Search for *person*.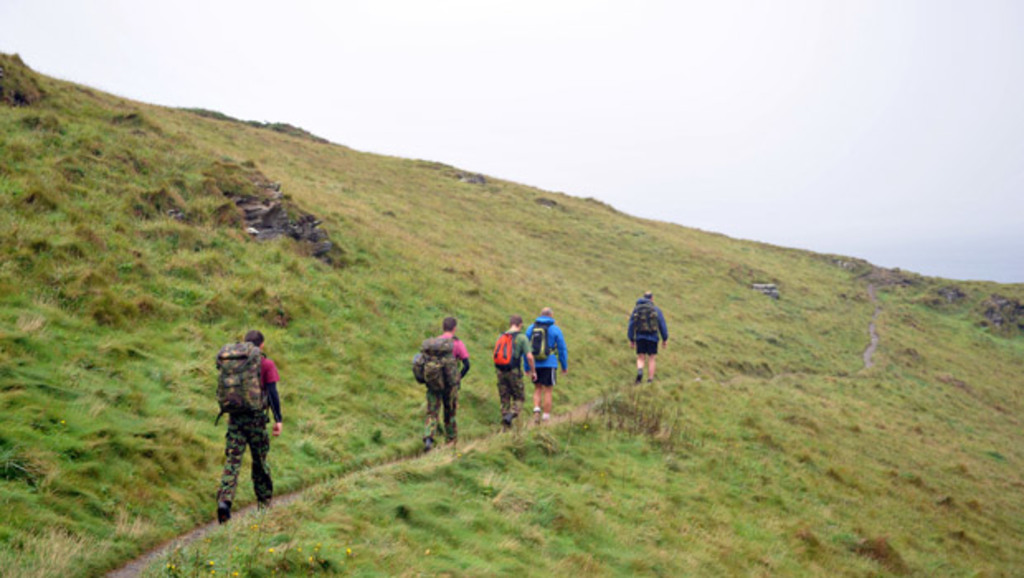
Found at (491,320,538,433).
